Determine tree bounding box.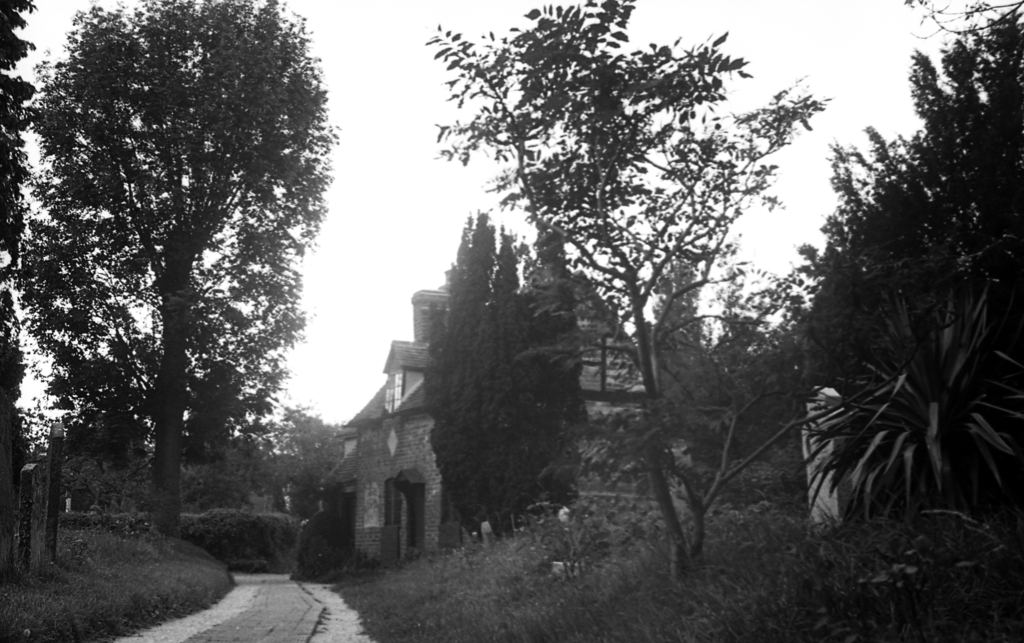
Determined: bbox=(13, 0, 342, 532).
